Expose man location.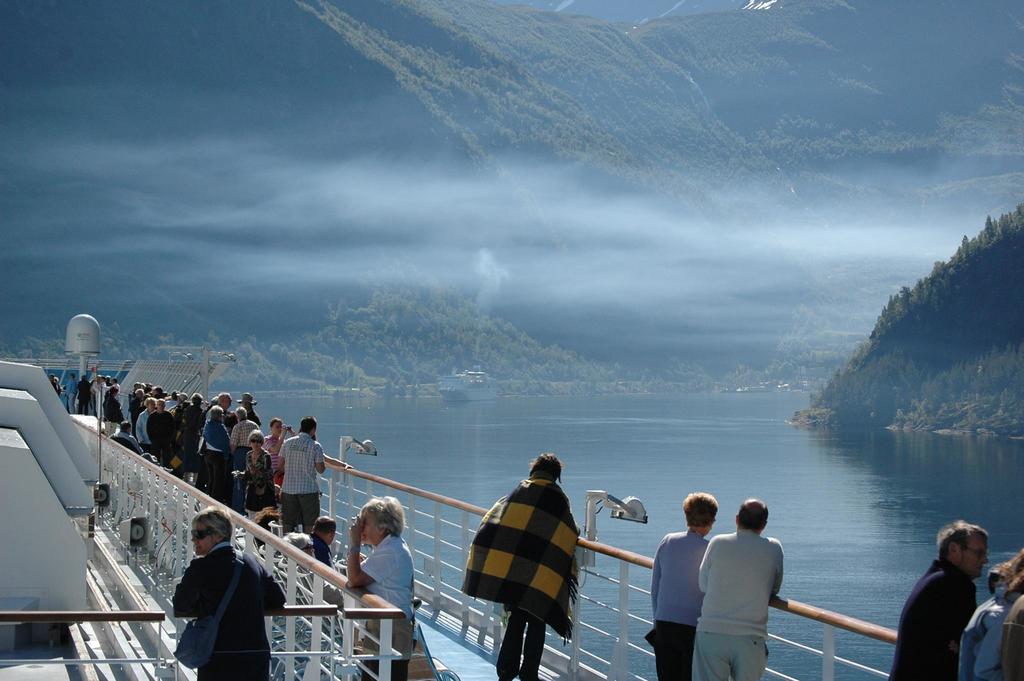
Exposed at {"x1": 142, "y1": 396, "x2": 163, "y2": 454}.
